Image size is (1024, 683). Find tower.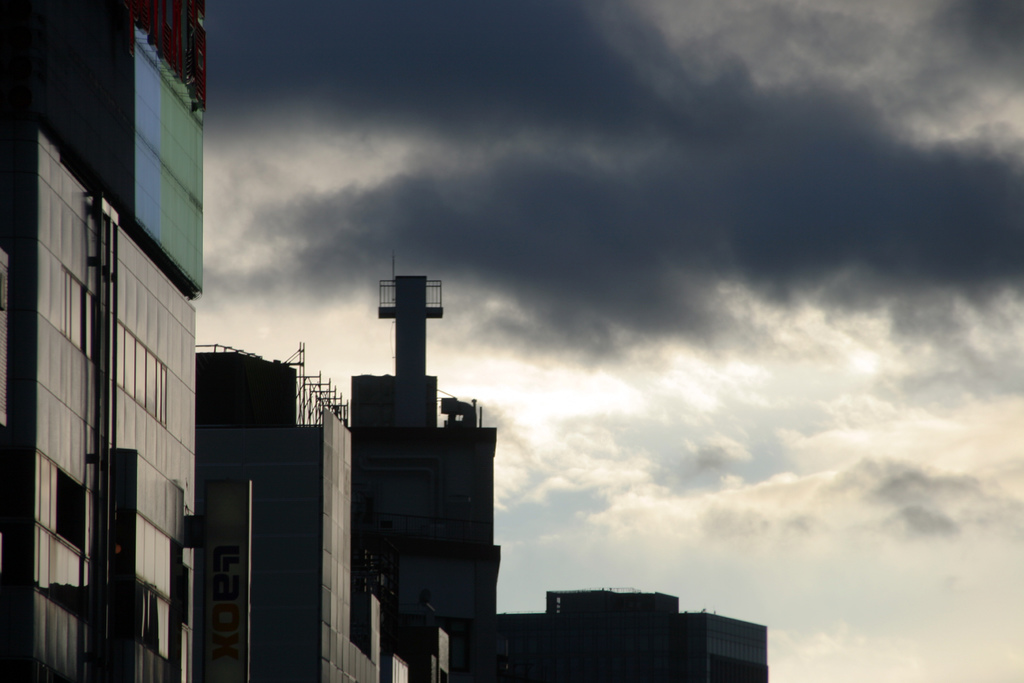
detection(0, 0, 209, 682).
